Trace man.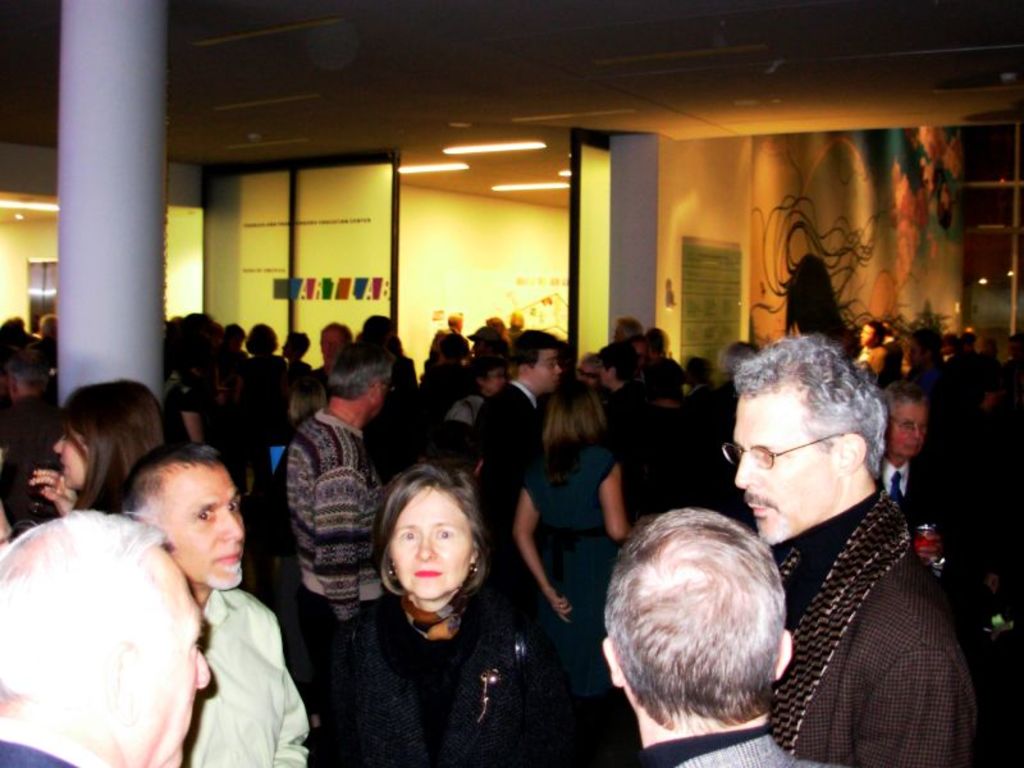
Traced to [116,442,305,767].
